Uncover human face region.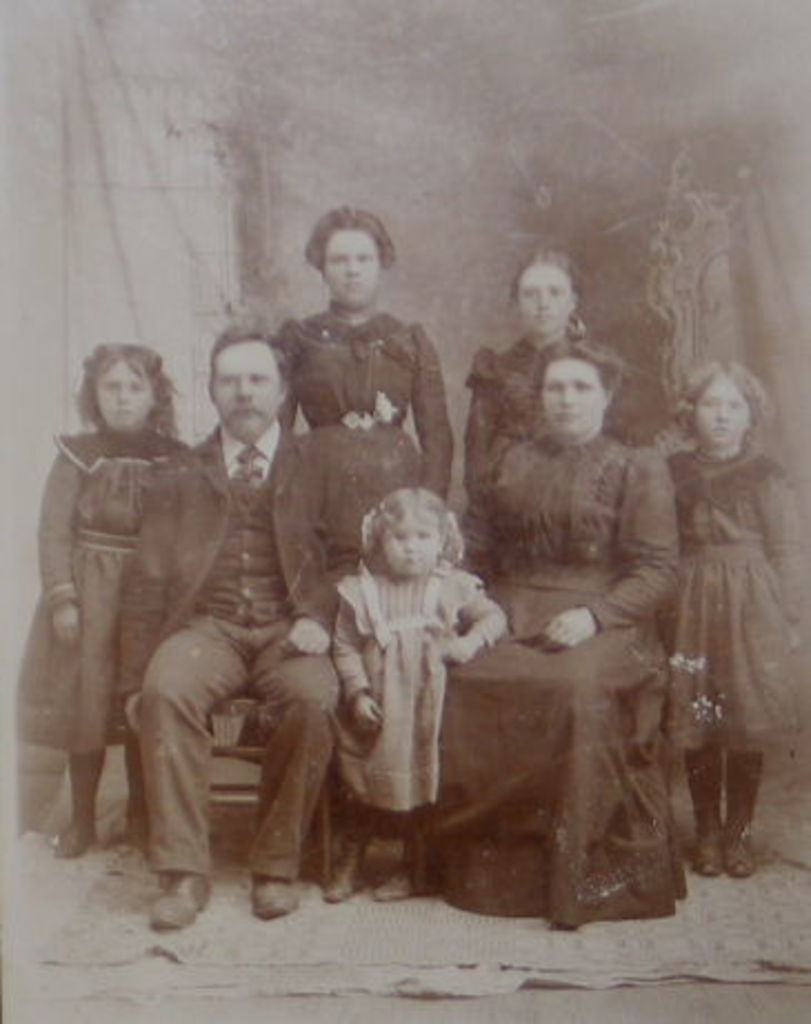
Uncovered: <bbox>700, 373, 747, 455</bbox>.
